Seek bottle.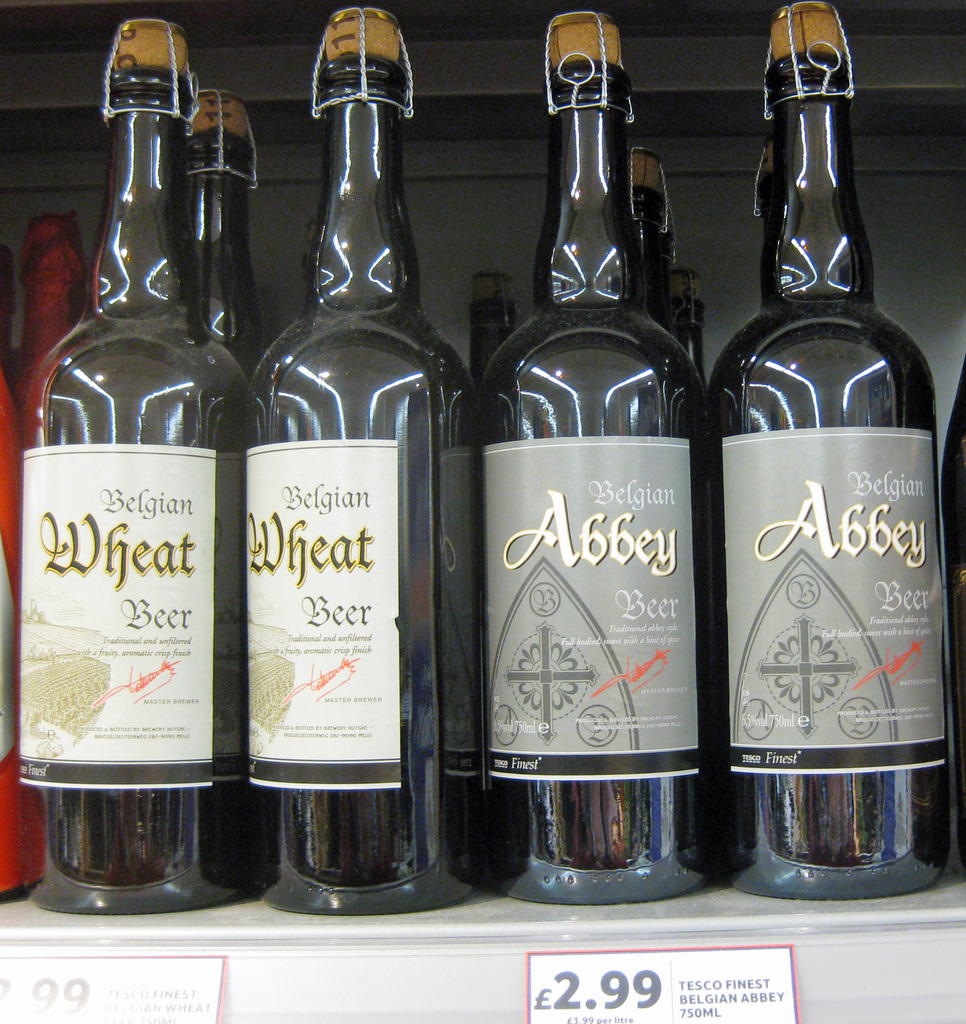
crop(625, 147, 675, 330).
